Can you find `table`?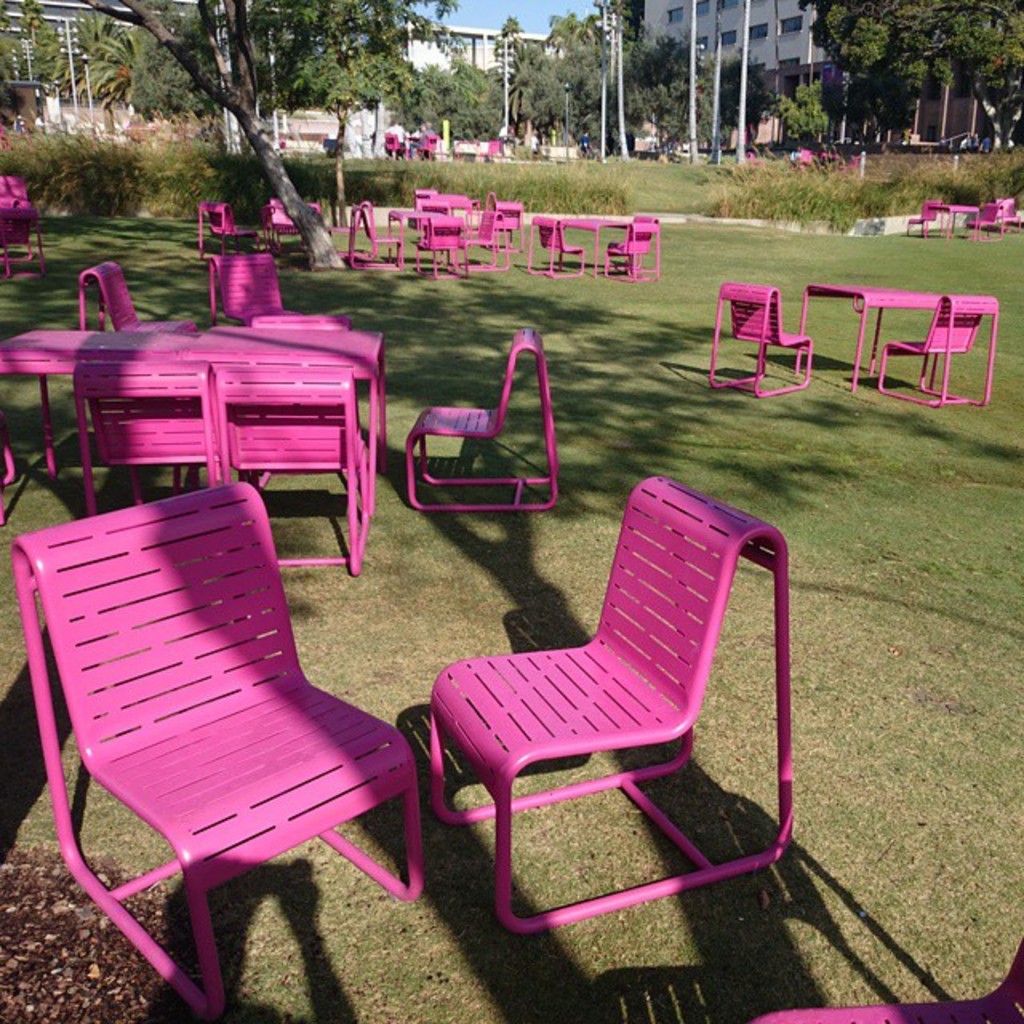
Yes, bounding box: 922,202,979,240.
